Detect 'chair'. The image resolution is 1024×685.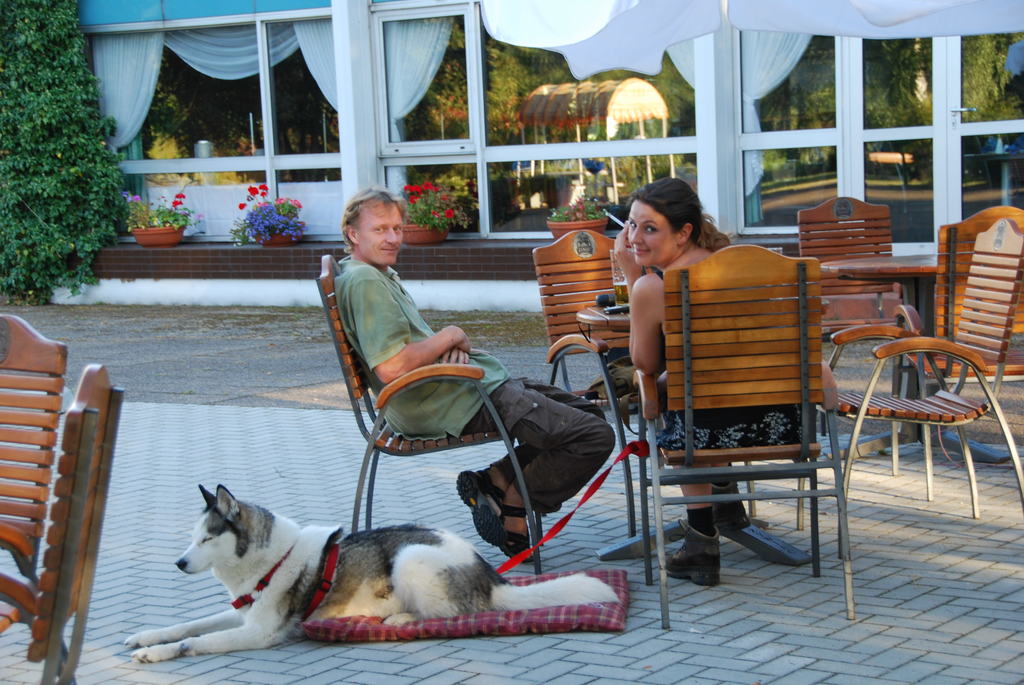
bbox(0, 367, 124, 684).
